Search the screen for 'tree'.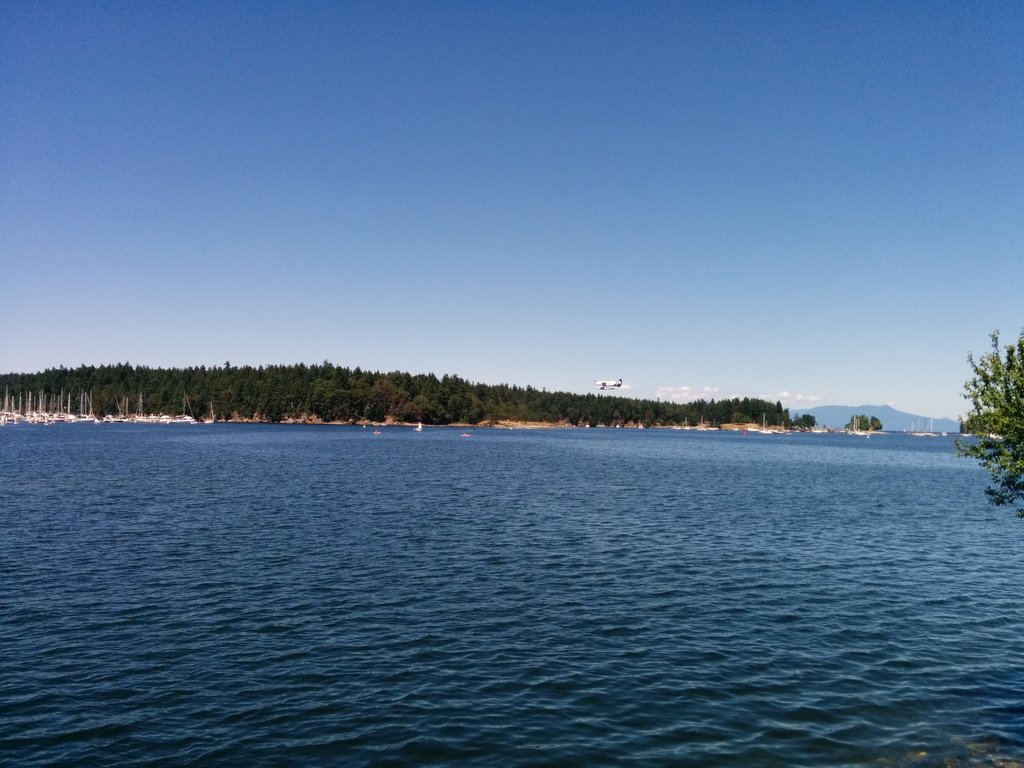
Found at 954:324:1023:516.
